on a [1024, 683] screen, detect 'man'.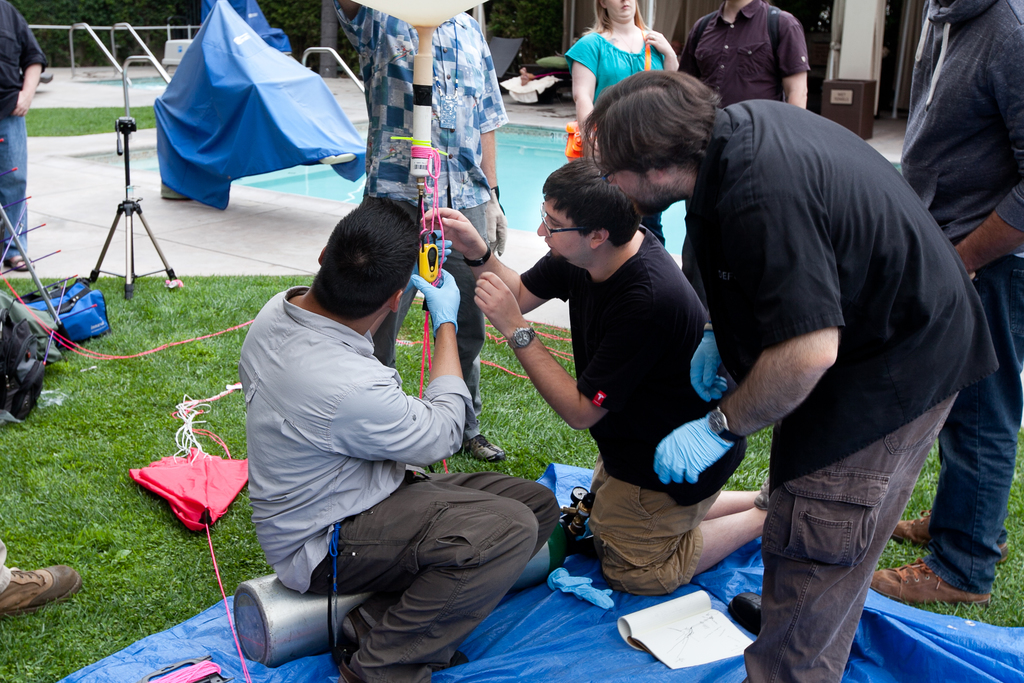
671:0:808:228.
